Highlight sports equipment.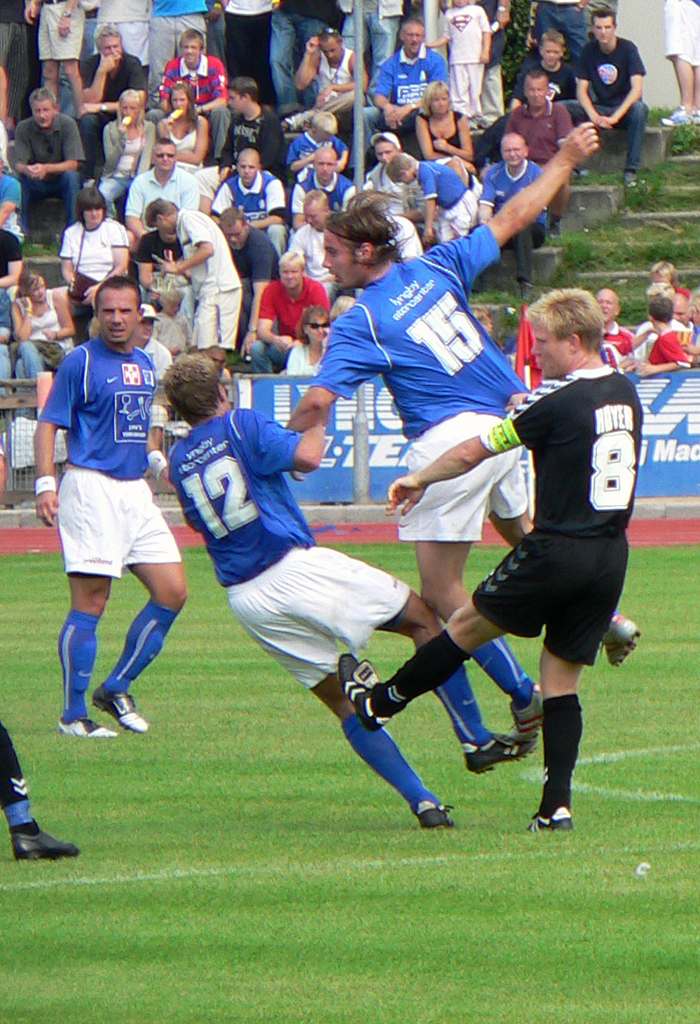
Highlighted region: box(417, 807, 458, 827).
